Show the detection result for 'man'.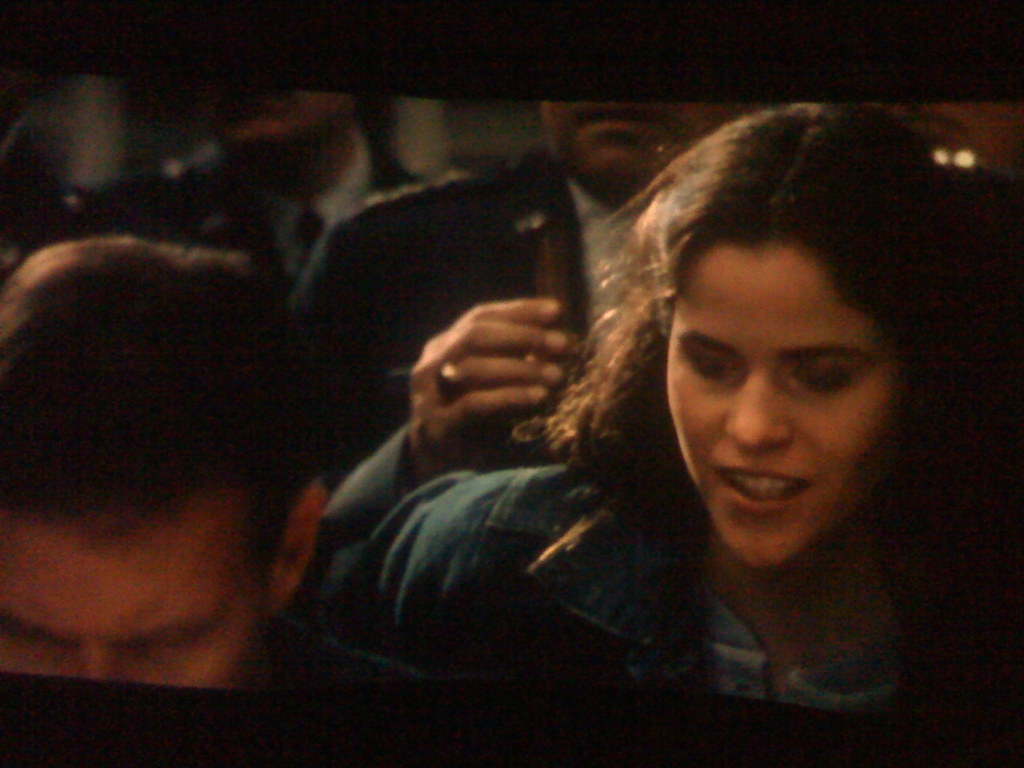
<region>0, 237, 424, 698</region>.
